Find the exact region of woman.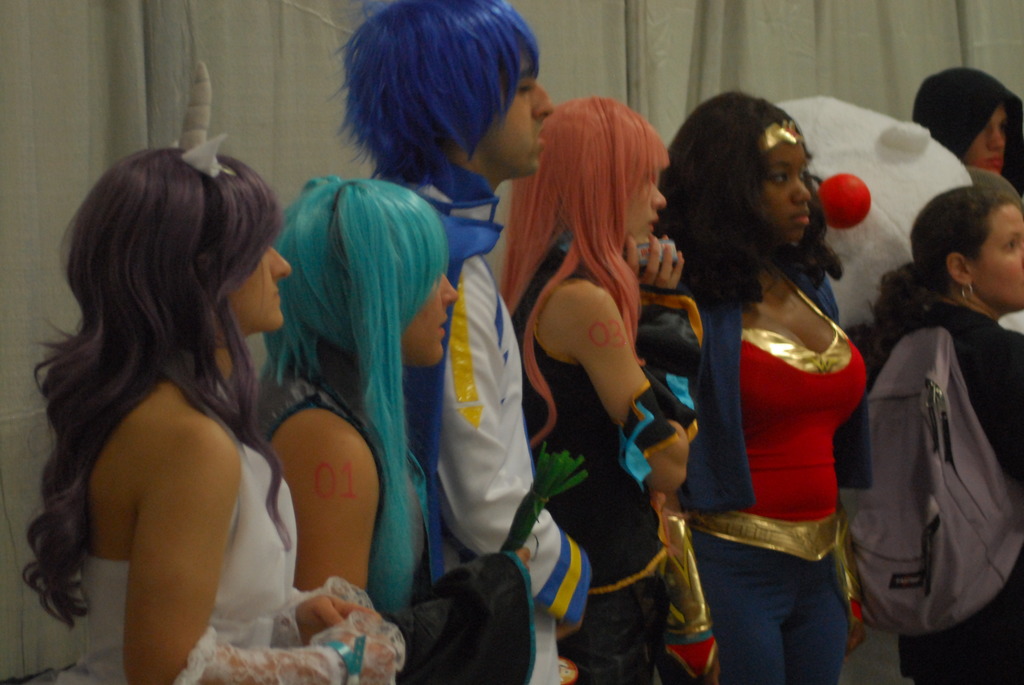
Exact region: <box>12,124,408,684</box>.
